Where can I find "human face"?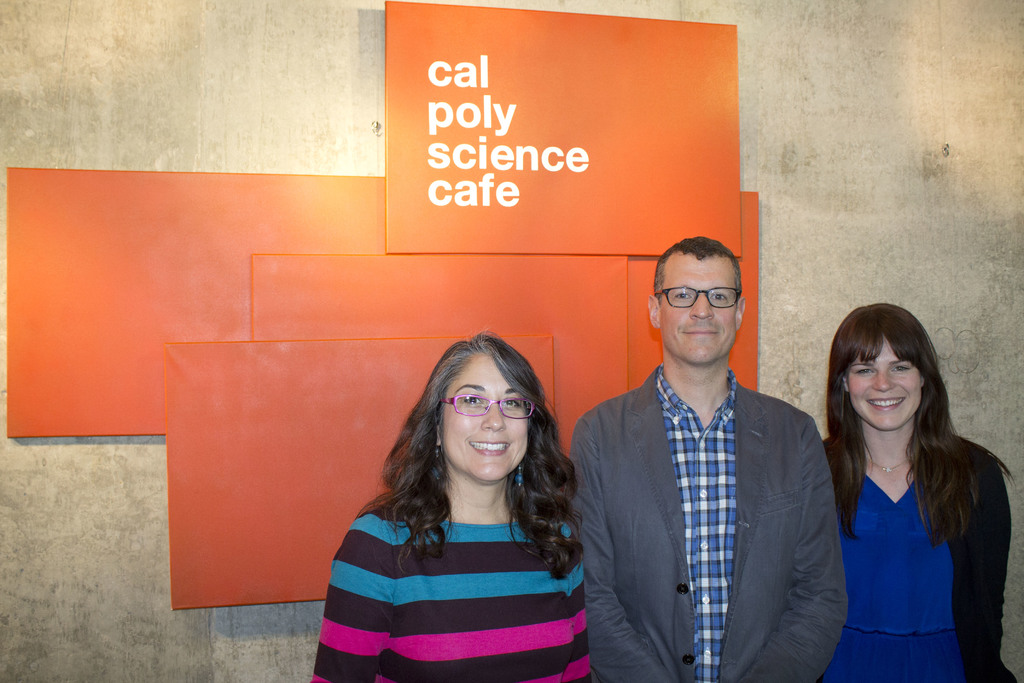
You can find it at bbox=[849, 335, 922, 427].
